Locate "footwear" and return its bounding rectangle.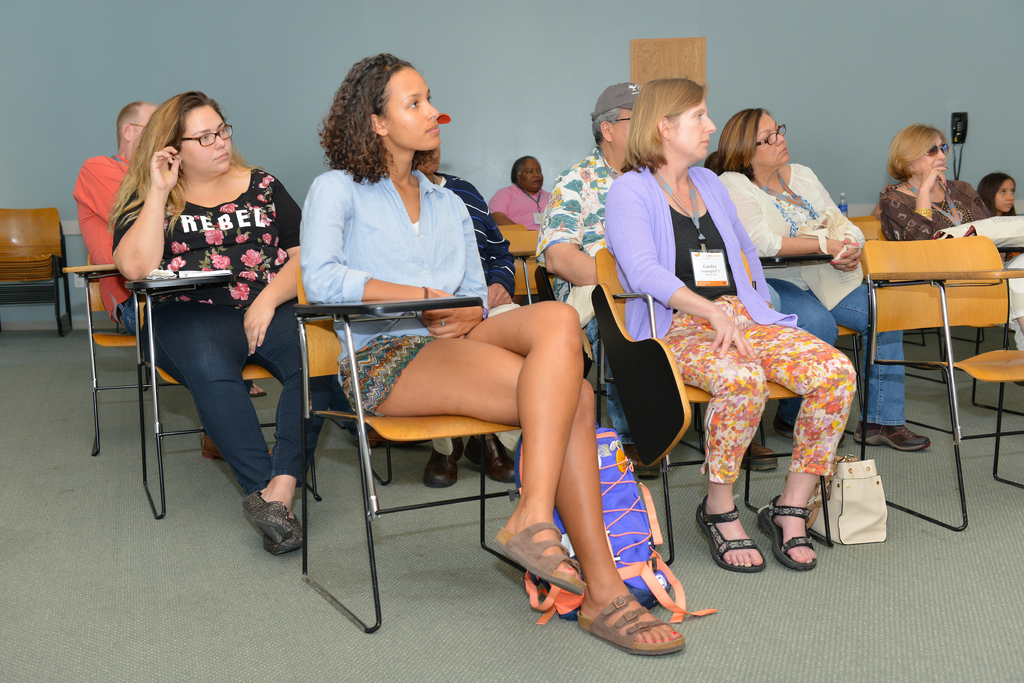
box(698, 499, 766, 574).
